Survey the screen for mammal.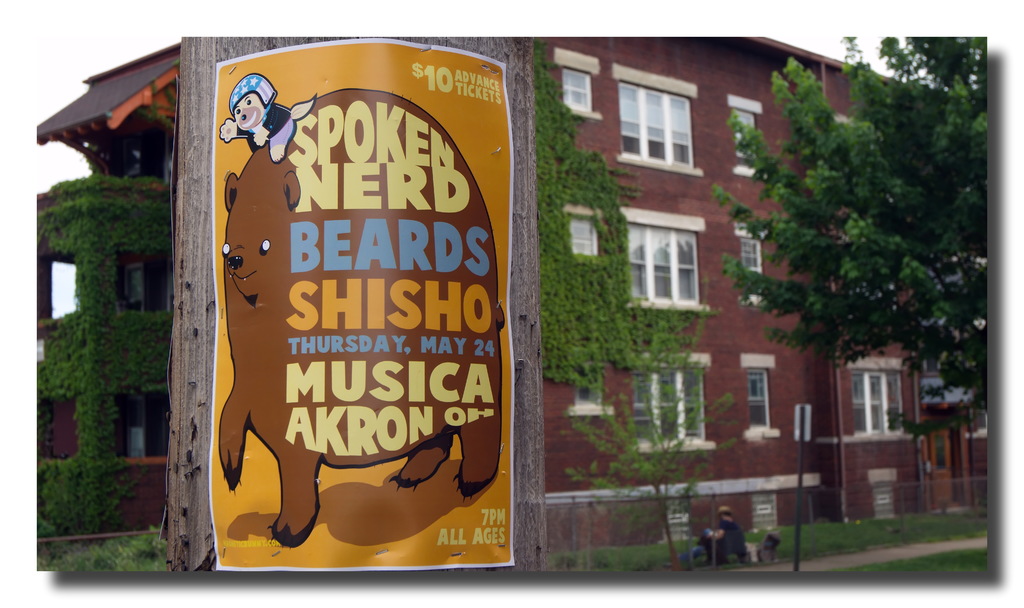
Survey found: (left=703, top=504, right=751, bottom=561).
